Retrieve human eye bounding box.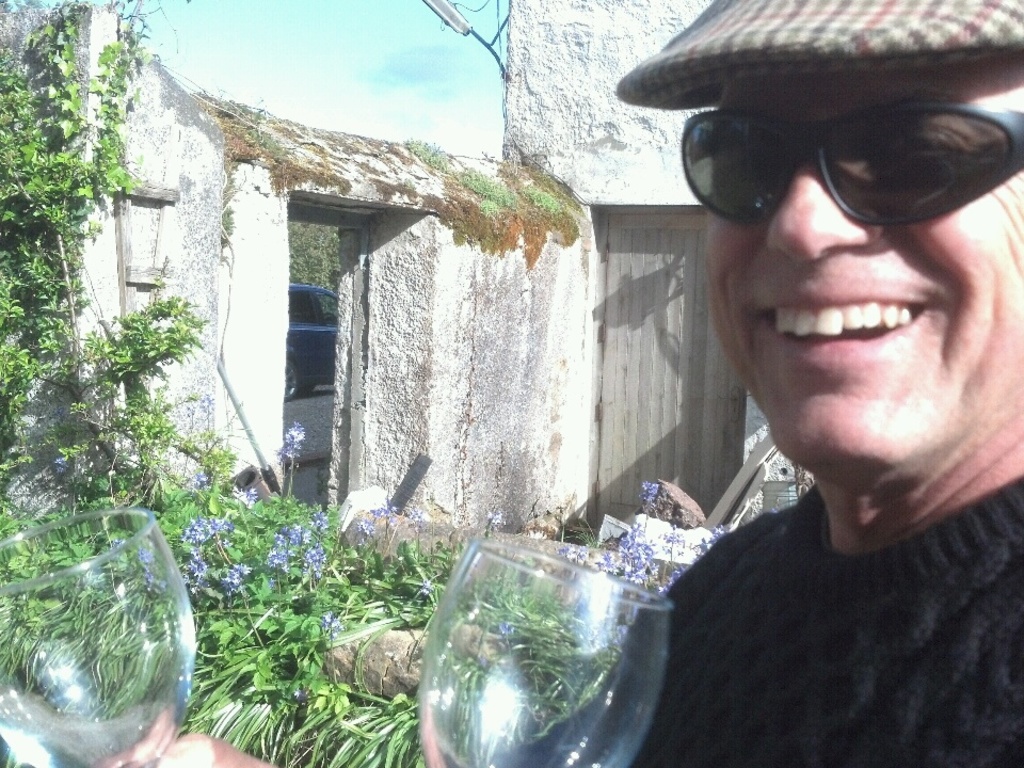
Bounding box: x1=695 y1=127 x2=784 y2=193.
